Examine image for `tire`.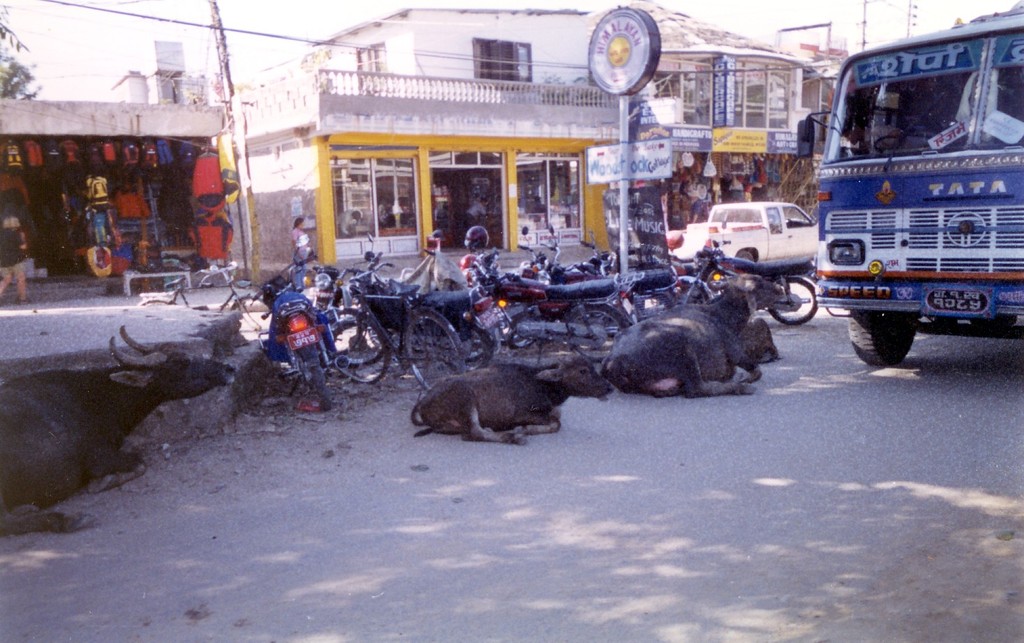
Examination result: (564, 302, 628, 362).
